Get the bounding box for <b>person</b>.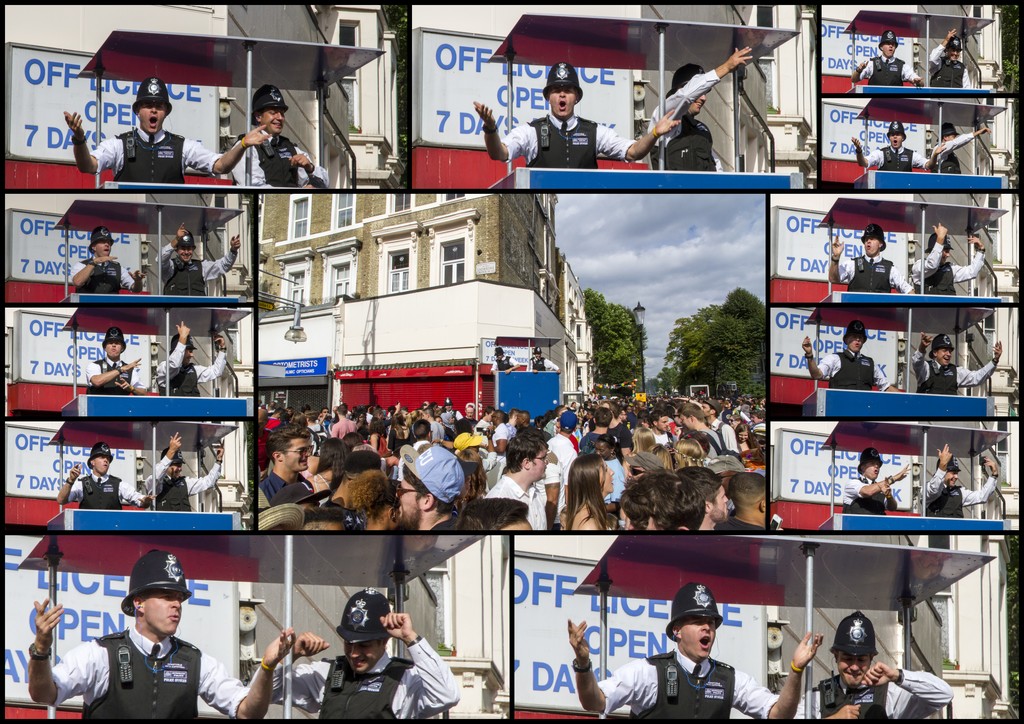
[x1=927, y1=447, x2=1005, y2=526].
